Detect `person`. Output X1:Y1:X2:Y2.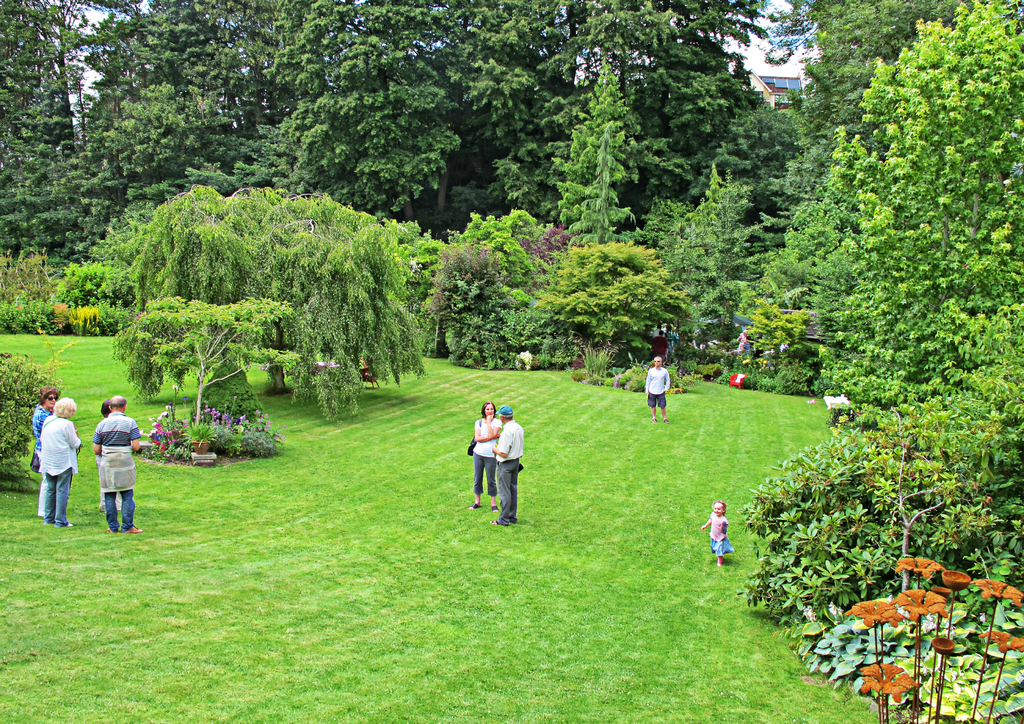
33:385:56:514.
